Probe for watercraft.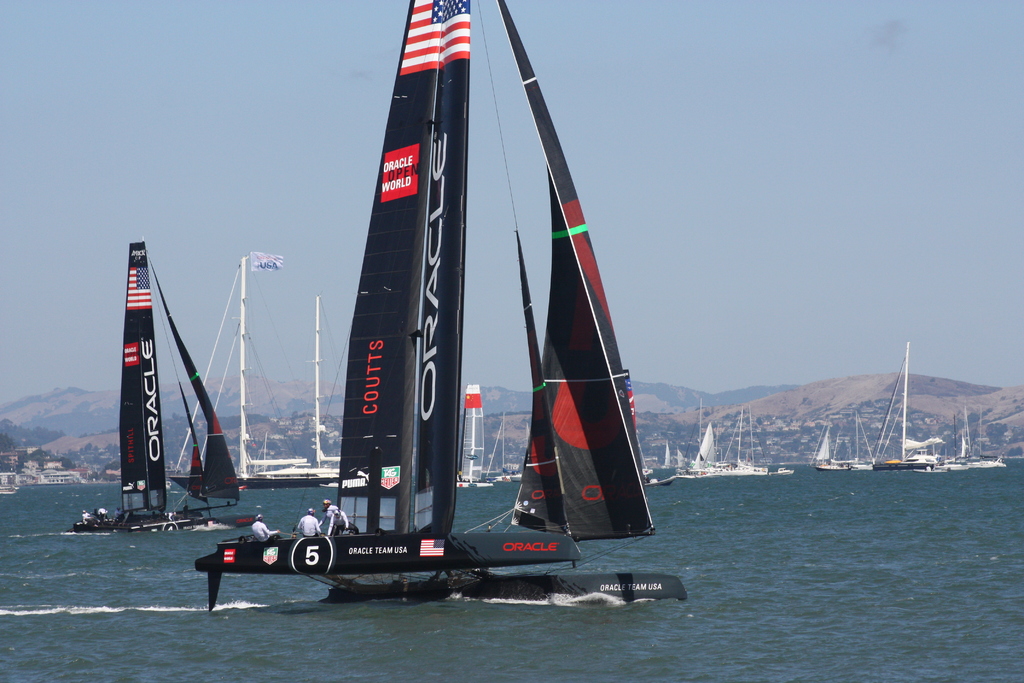
Probe result: crop(62, 236, 262, 533).
